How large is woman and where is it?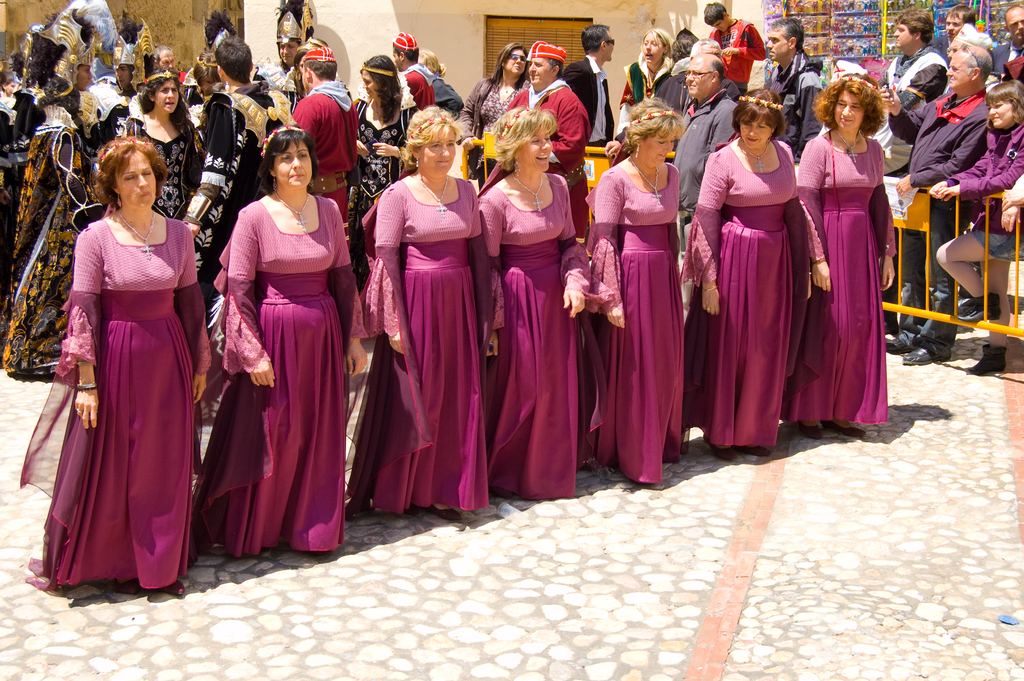
Bounding box: [452, 42, 538, 187].
